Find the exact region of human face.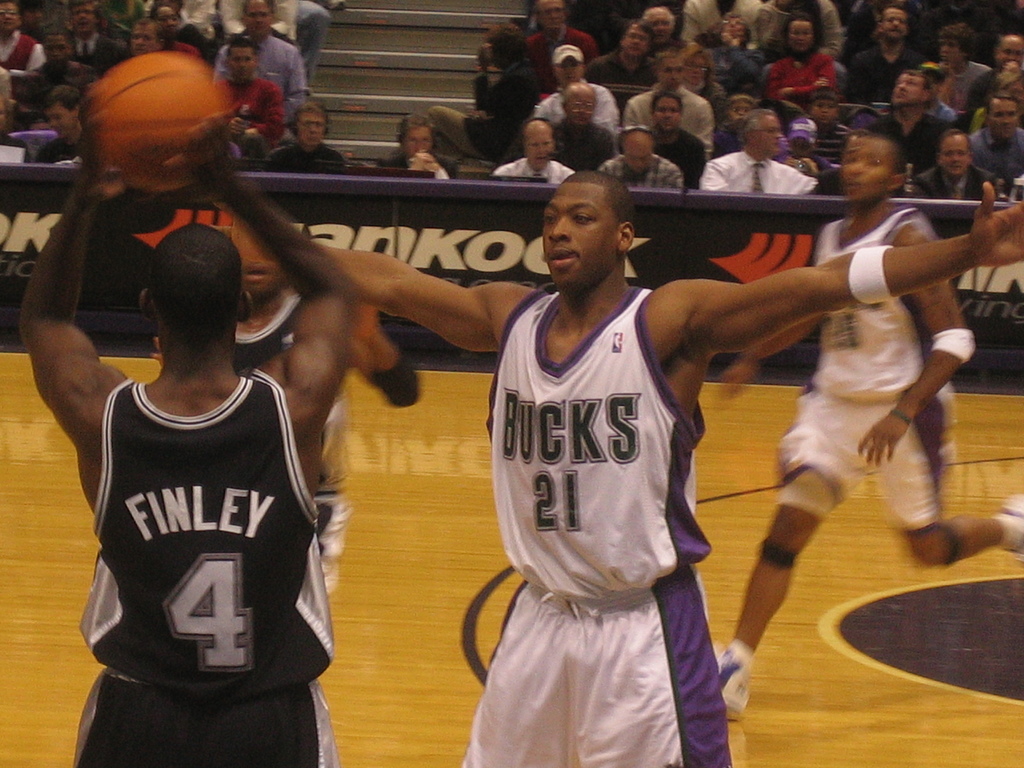
Exact region: [left=555, top=58, right=583, bottom=81].
